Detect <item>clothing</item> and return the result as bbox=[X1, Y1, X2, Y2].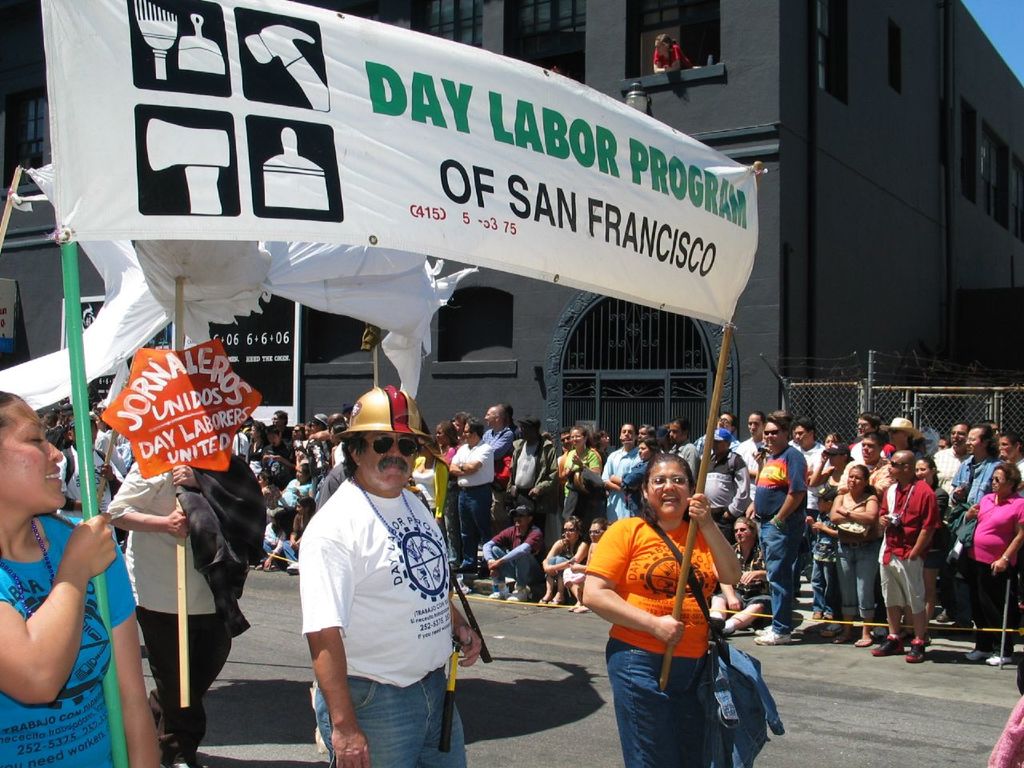
bbox=[826, 488, 882, 628].
